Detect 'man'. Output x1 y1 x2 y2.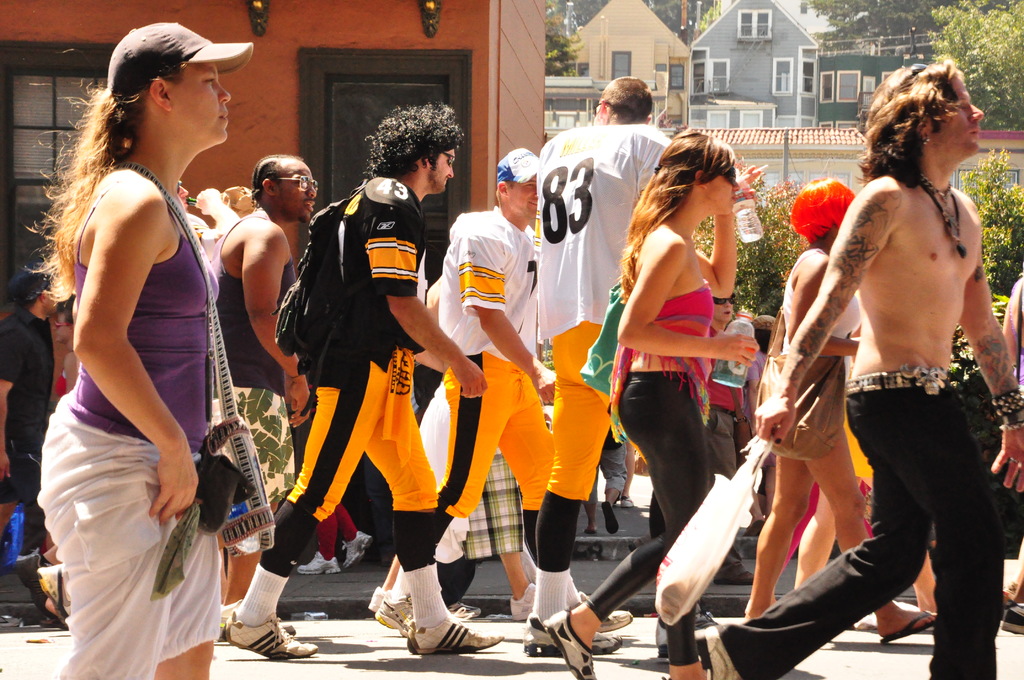
216 100 506 660.
